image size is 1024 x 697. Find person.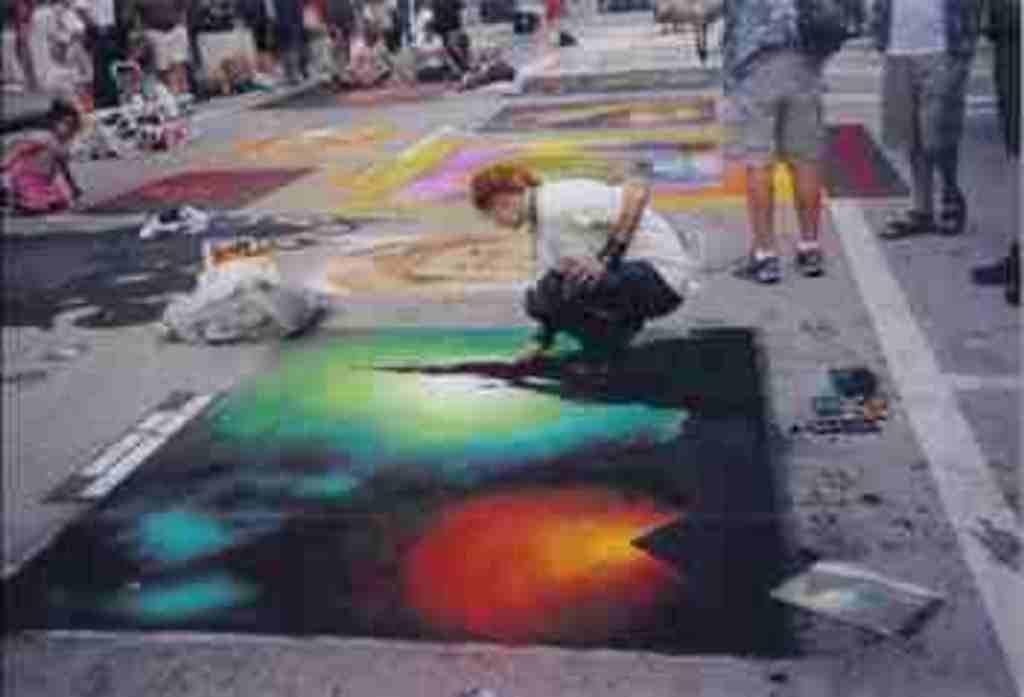
region(38, 0, 114, 149).
